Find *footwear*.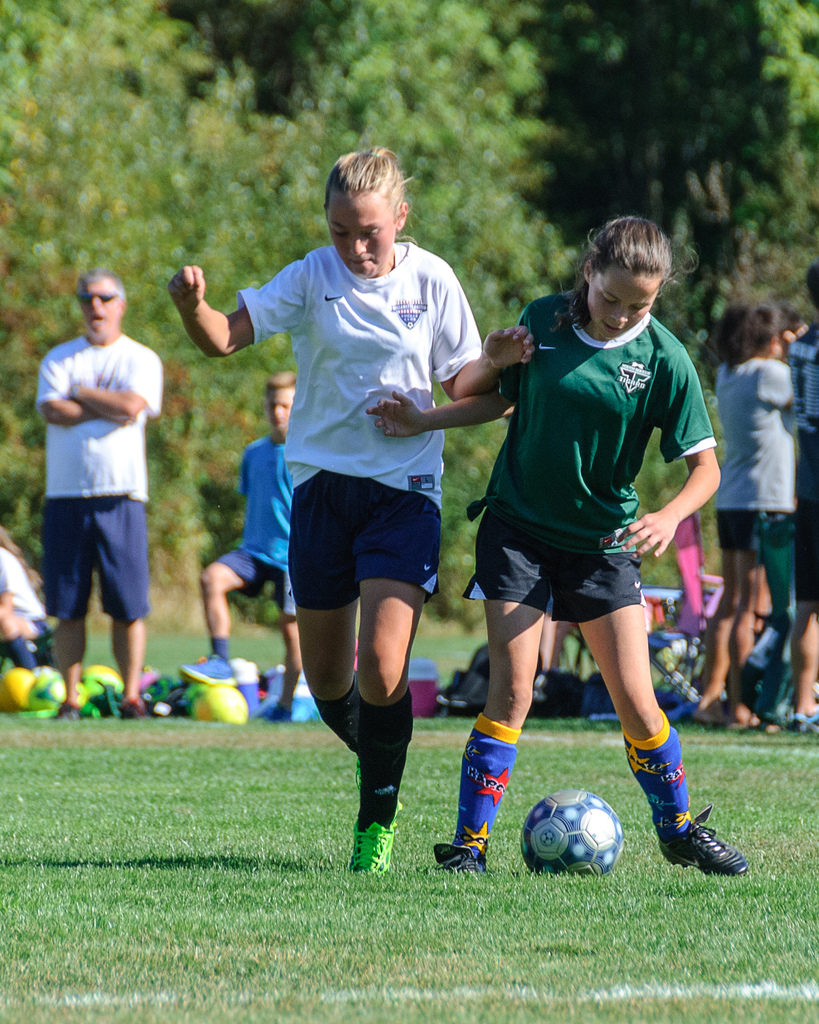
locate(436, 846, 491, 865).
